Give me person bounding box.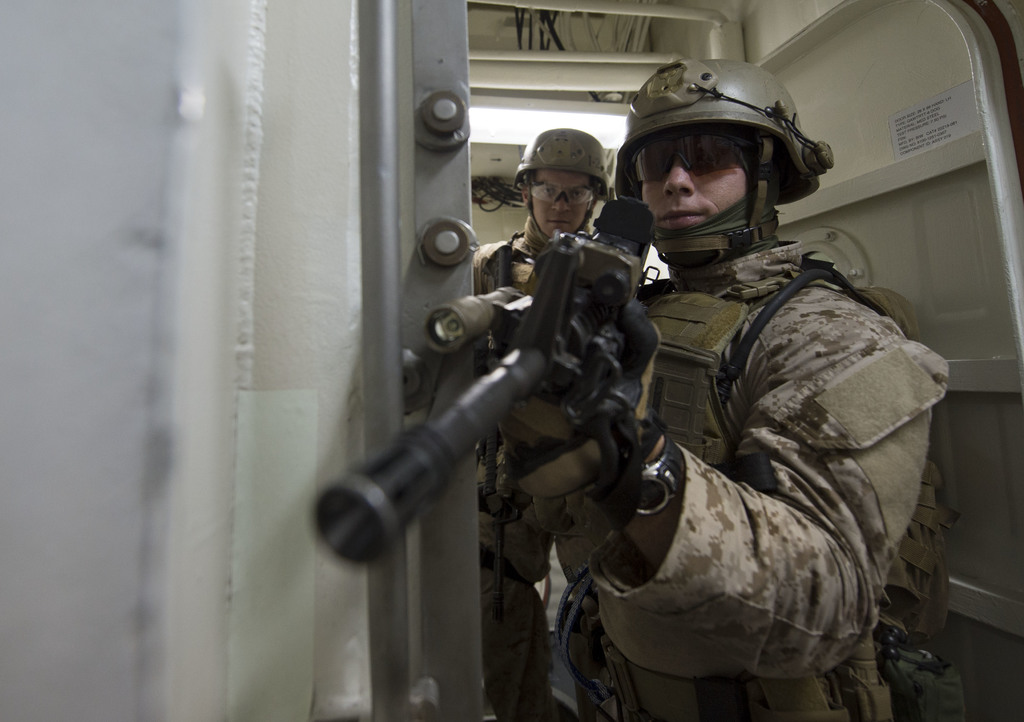
<bbox>496, 58, 945, 721</bbox>.
